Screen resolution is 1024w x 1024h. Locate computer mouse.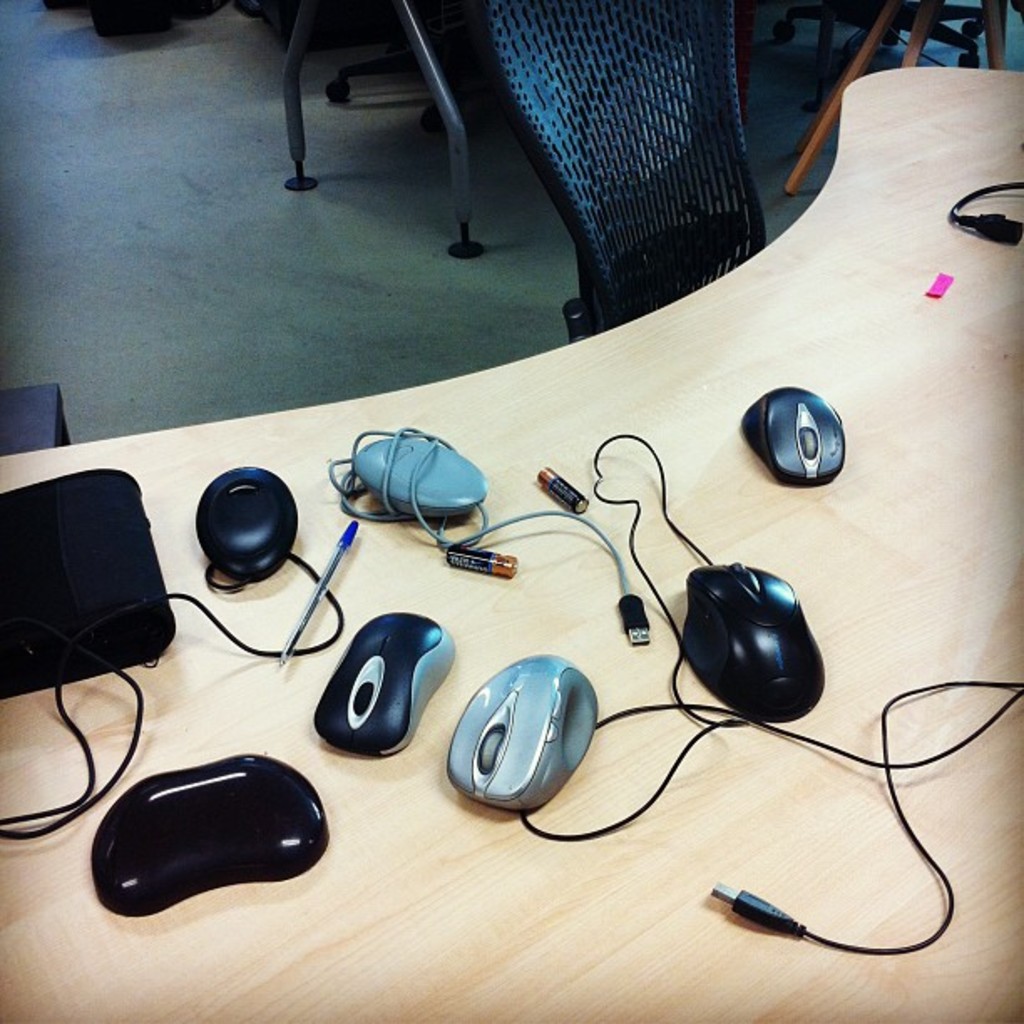
[x1=681, y1=561, x2=828, y2=730].
